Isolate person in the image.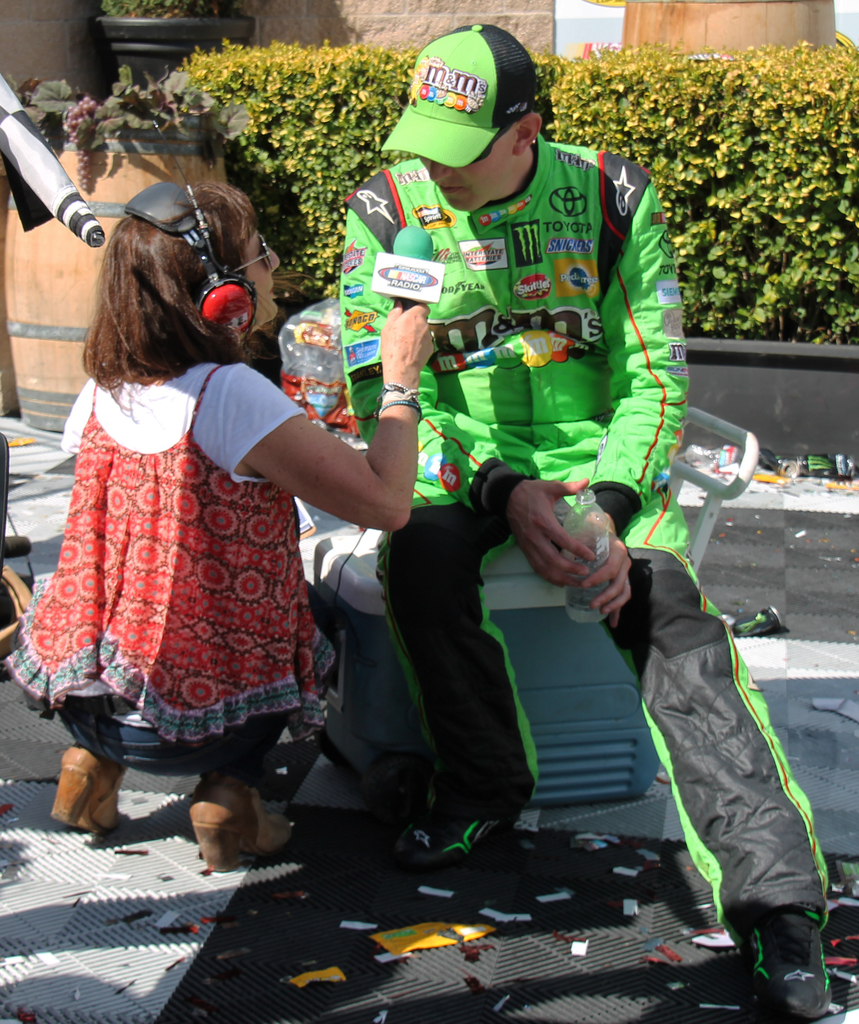
Isolated region: Rect(36, 176, 451, 881).
